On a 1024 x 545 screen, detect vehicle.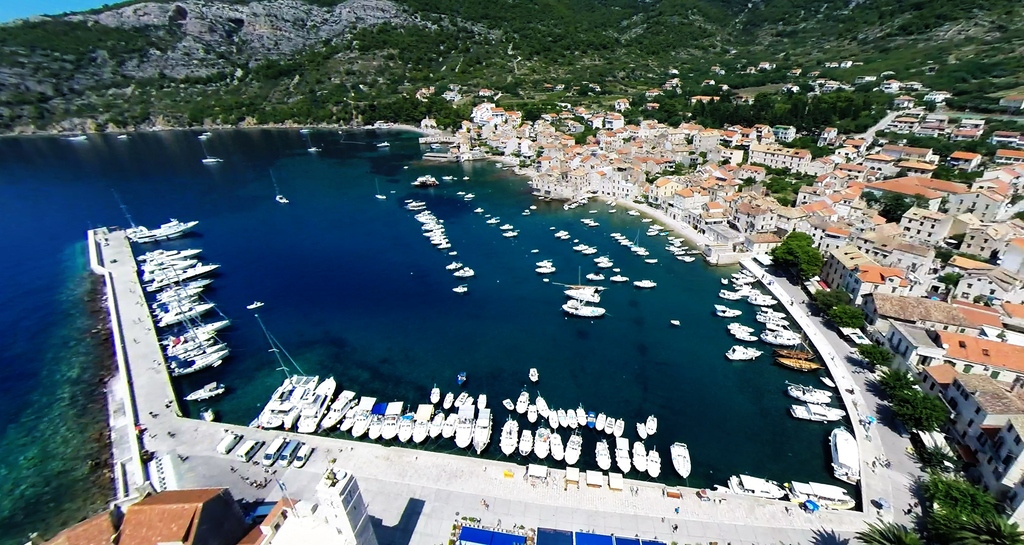
307/146/322/153.
